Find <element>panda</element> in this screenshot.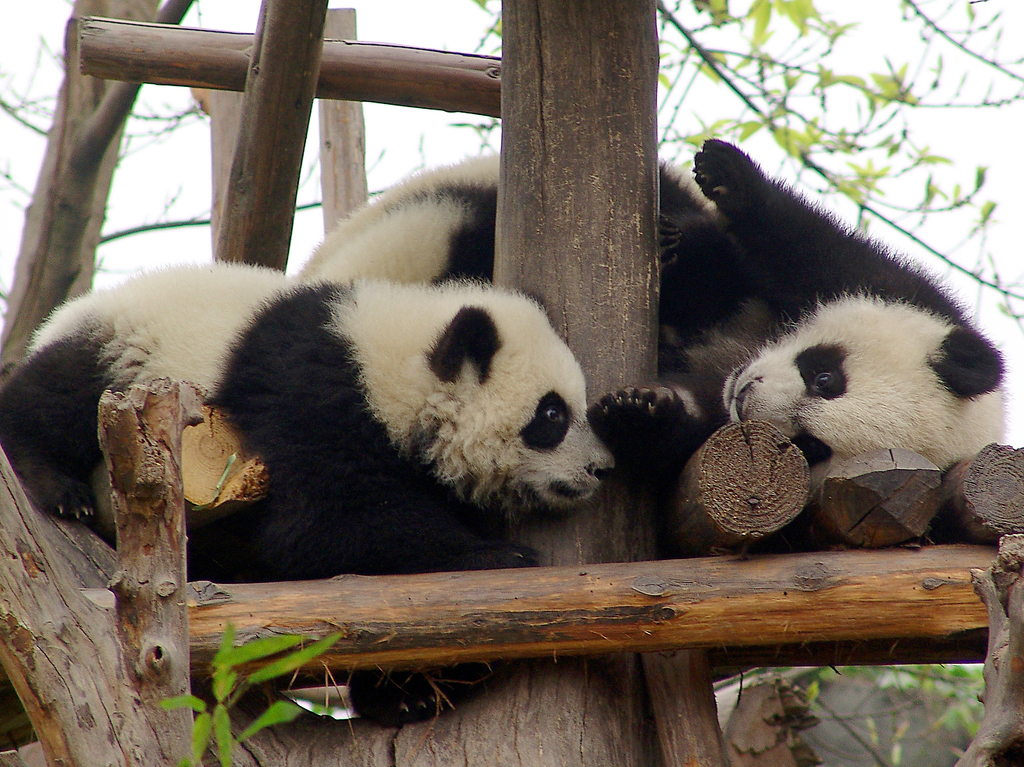
The bounding box for <element>panda</element> is bbox=(0, 254, 617, 719).
